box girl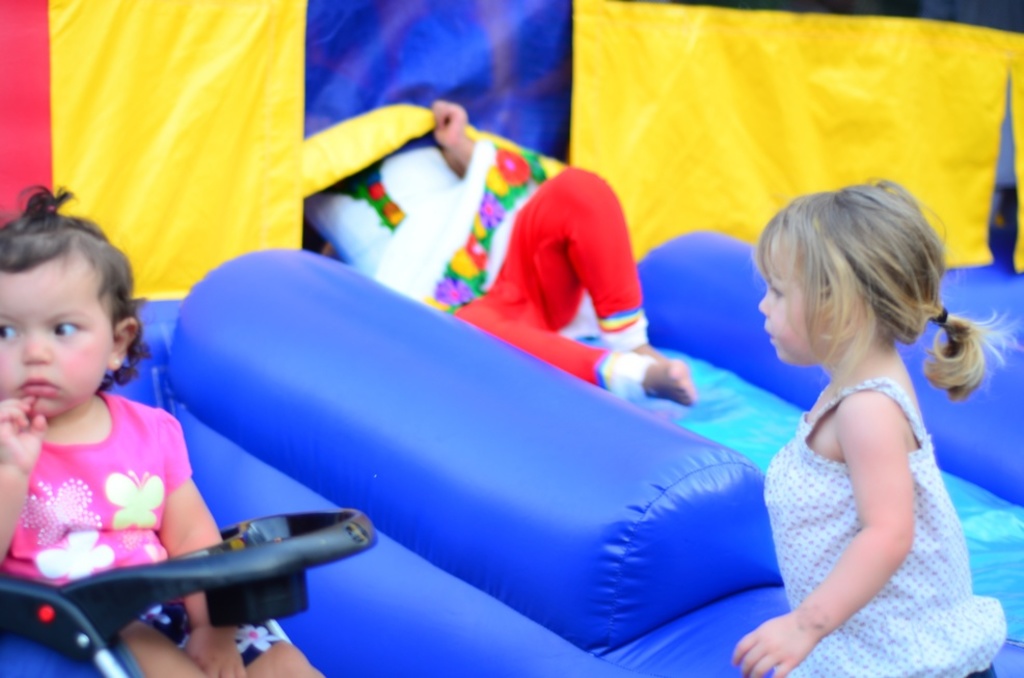
<box>0,184,328,677</box>
